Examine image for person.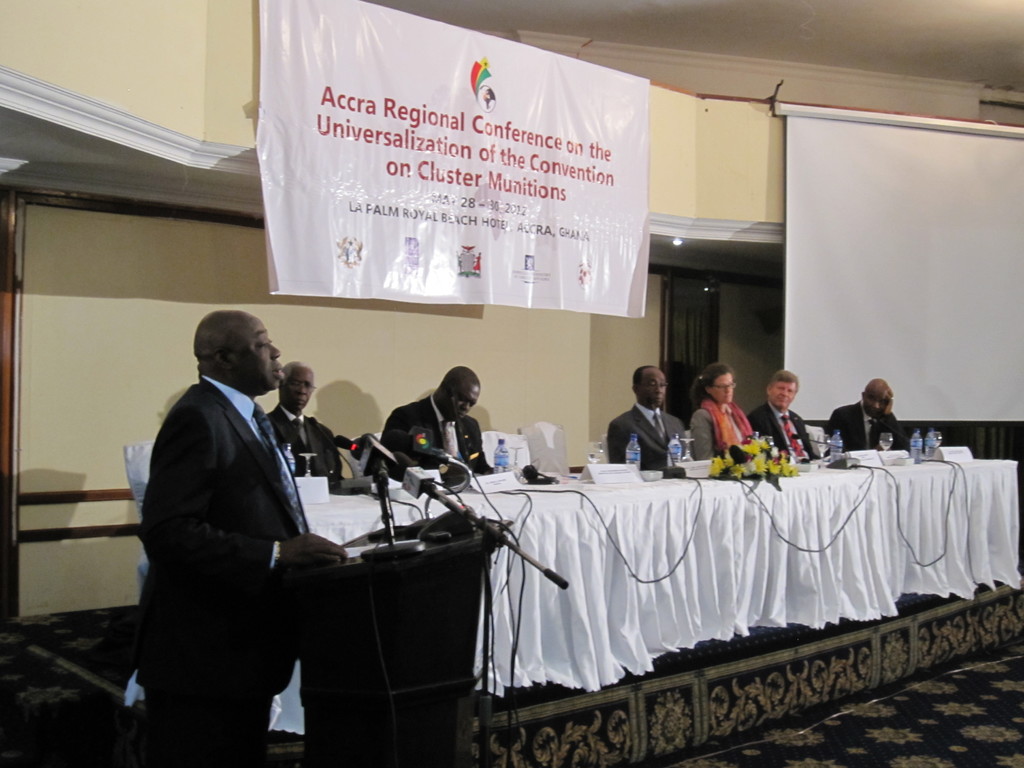
Examination result: [left=825, top=380, right=909, bottom=450].
